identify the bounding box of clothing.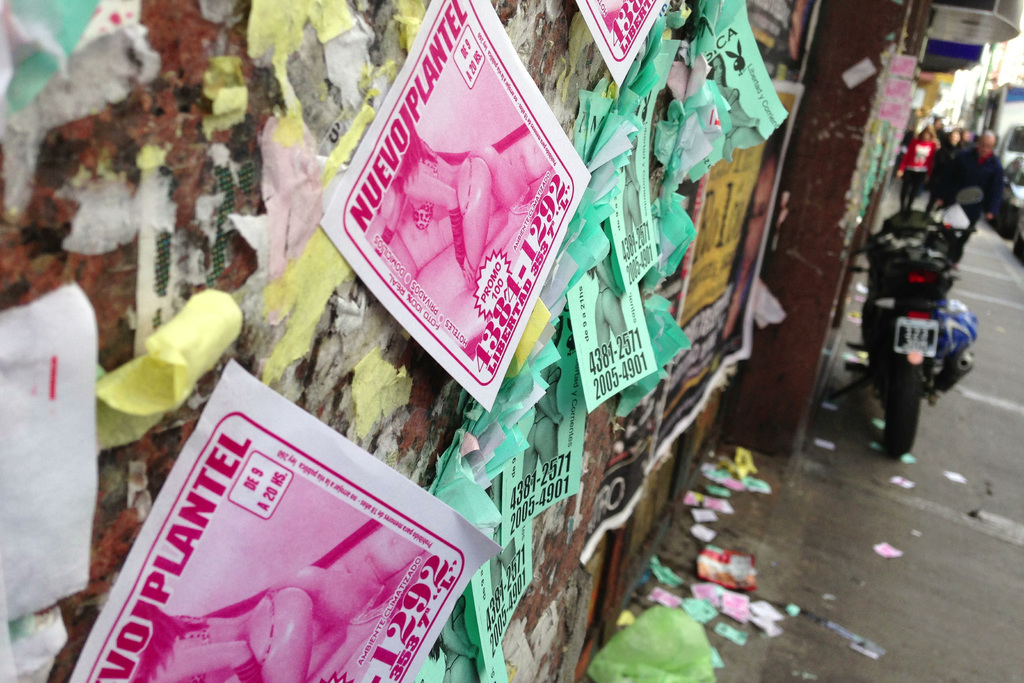
detection(163, 613, 205, 682).
